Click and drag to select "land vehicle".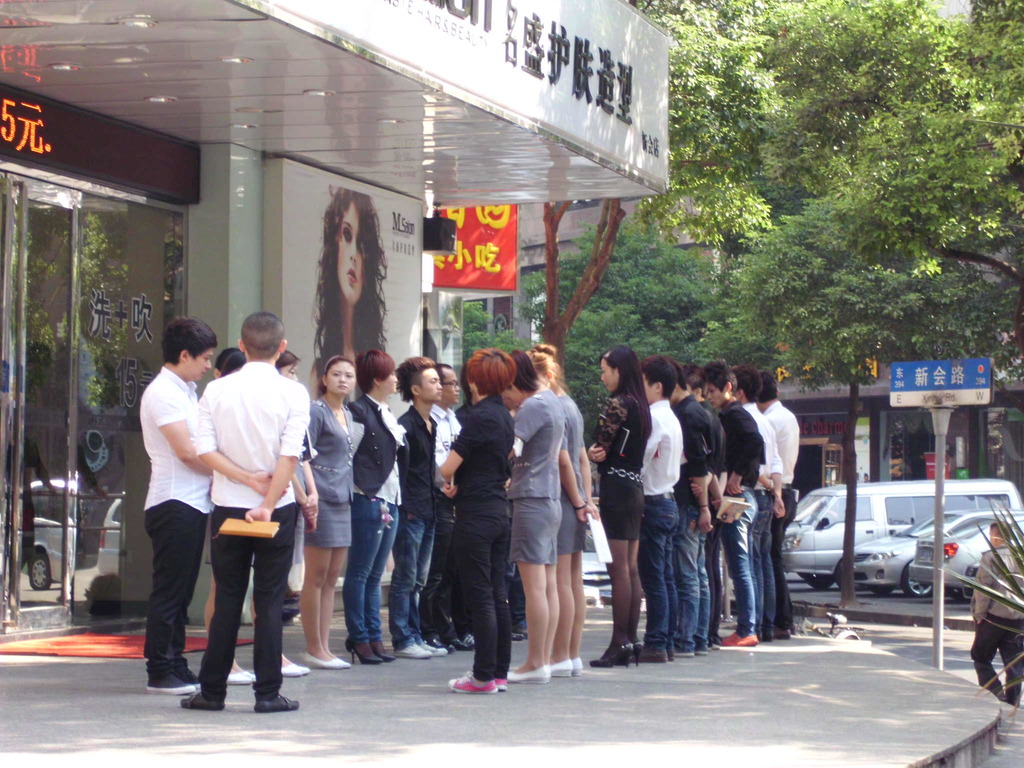
Selection: locate(578, 535, 615, 611).
